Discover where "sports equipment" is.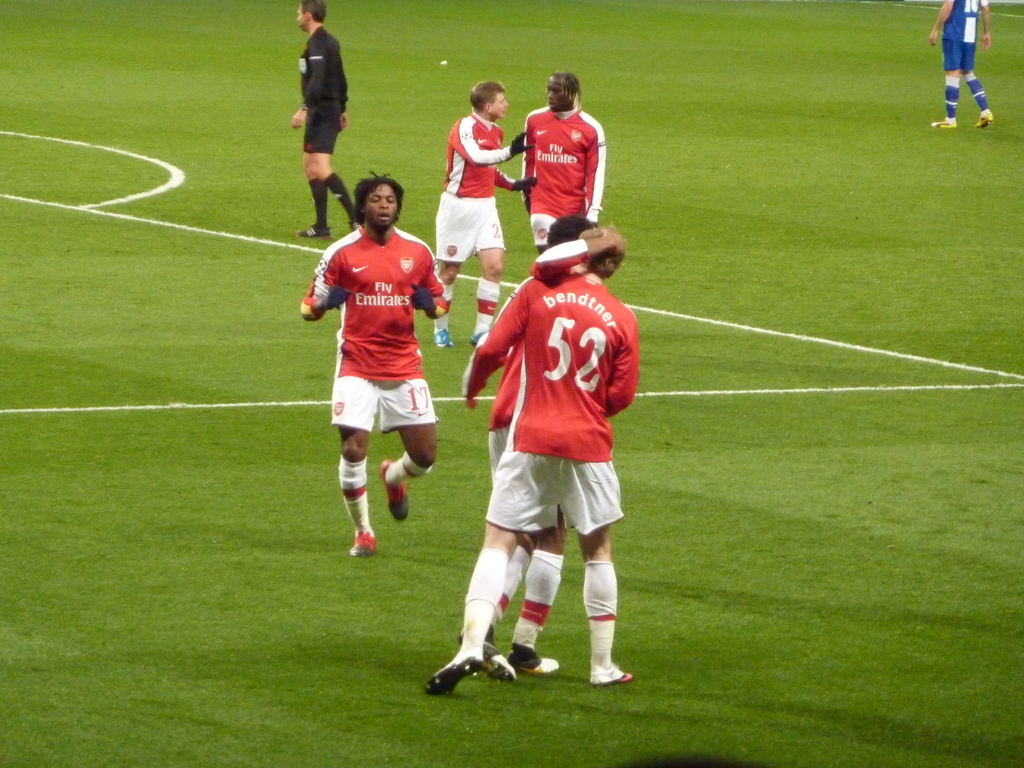
Discovered at 511, 173, 541, 195.
